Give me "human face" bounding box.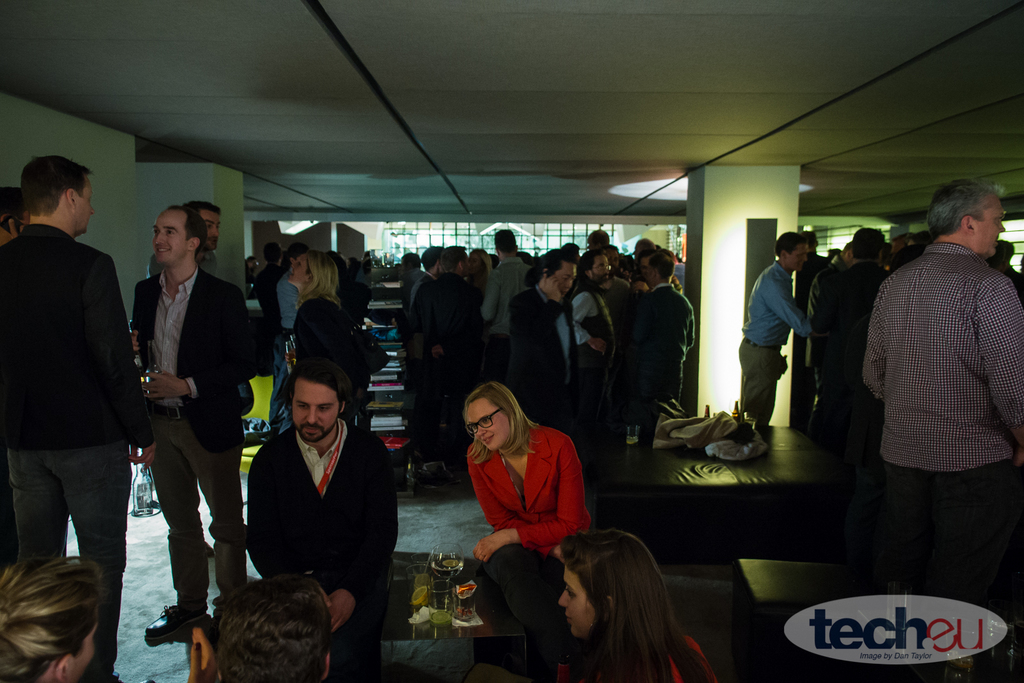
296 378 338 441.
